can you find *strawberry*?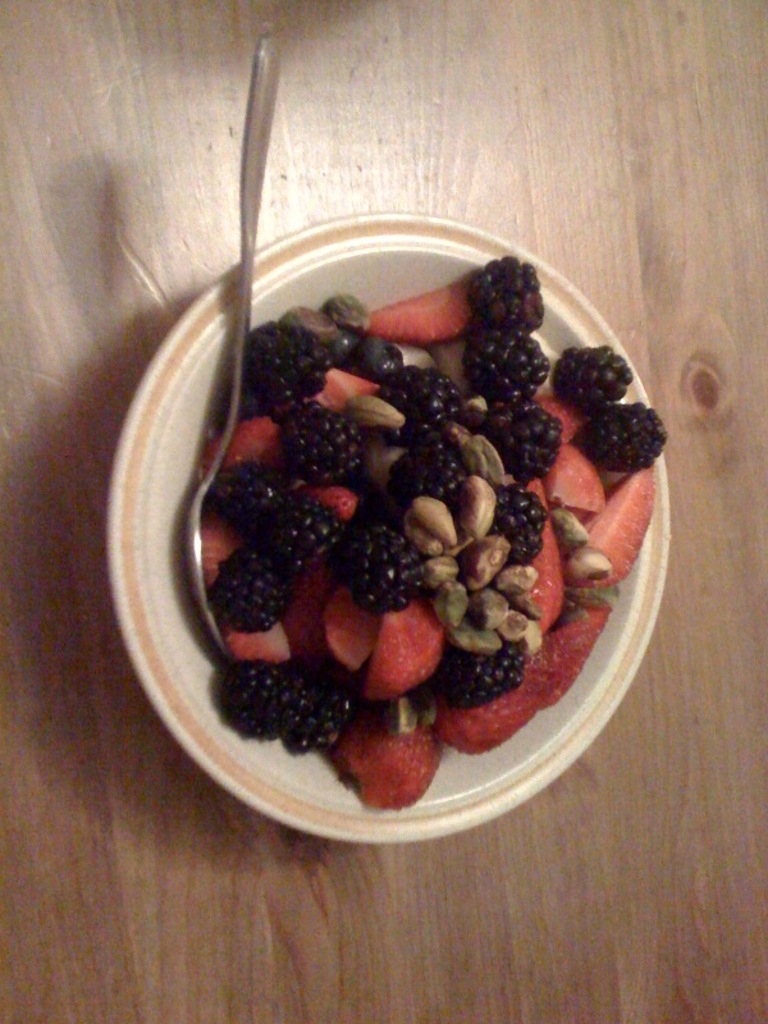
Yes, bounding box: select_region(280, 566, 324, 646).
